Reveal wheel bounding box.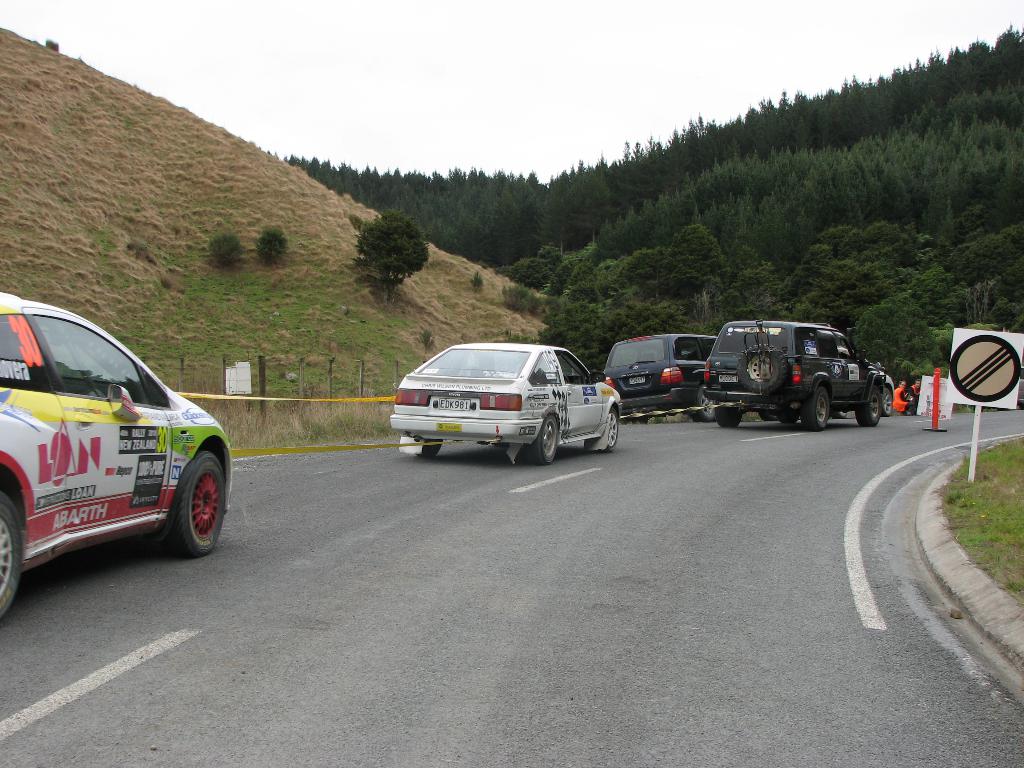
Revealed: 759/411/779/422.
